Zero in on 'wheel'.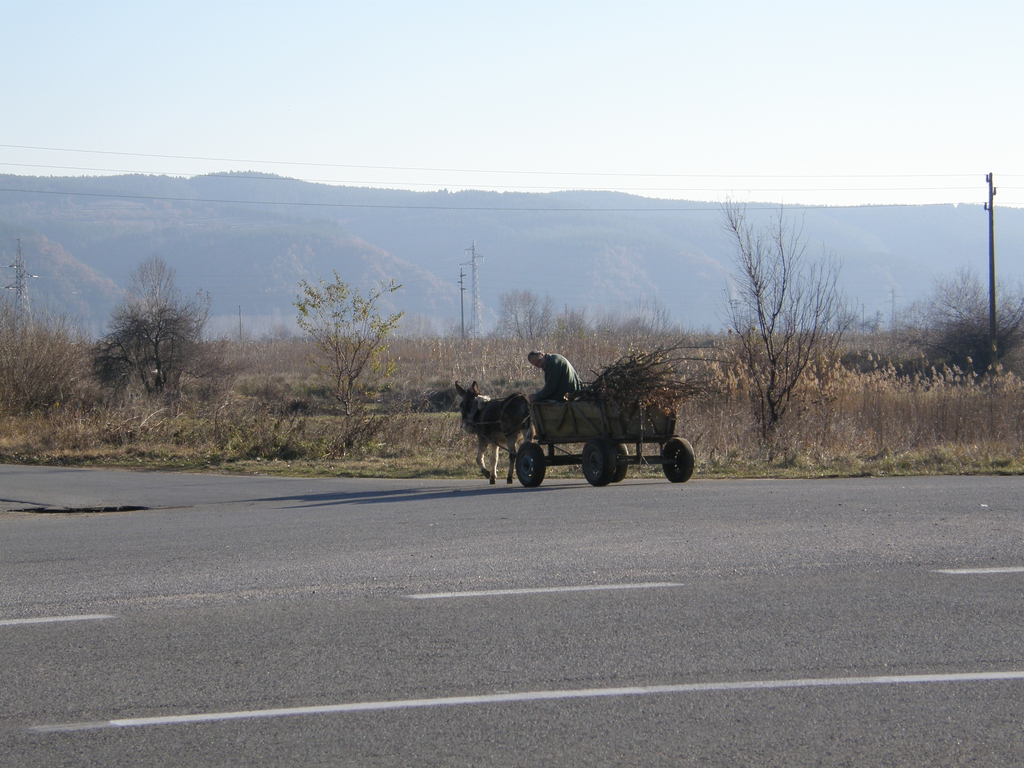
Zeroed in: l=663, t=438, r=692, b=483.
